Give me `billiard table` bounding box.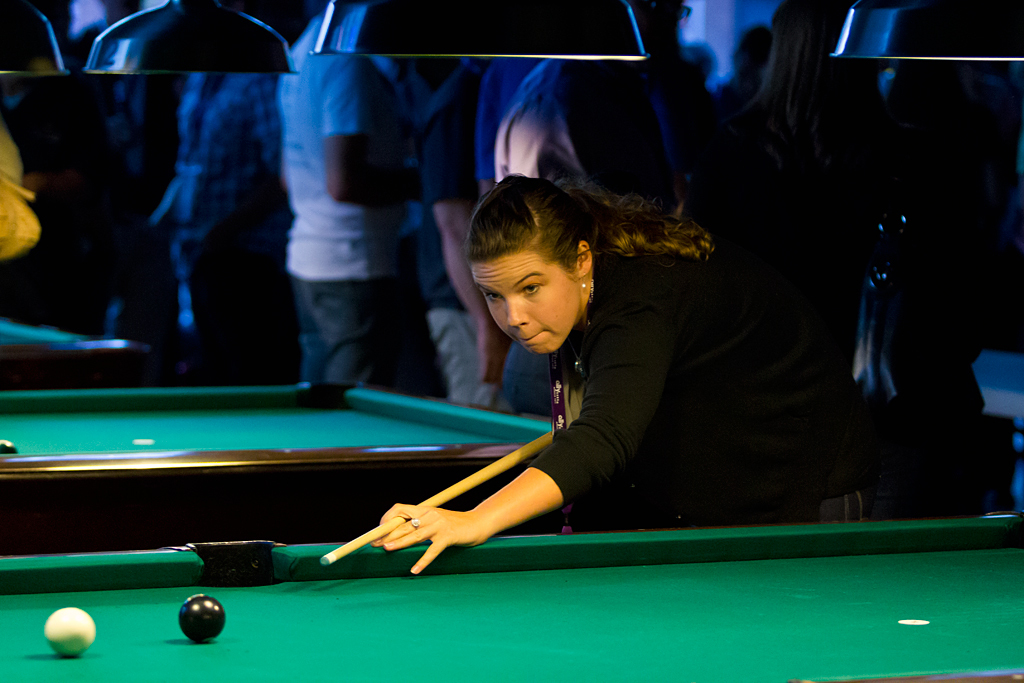
(0, 514, 1023, 682).
